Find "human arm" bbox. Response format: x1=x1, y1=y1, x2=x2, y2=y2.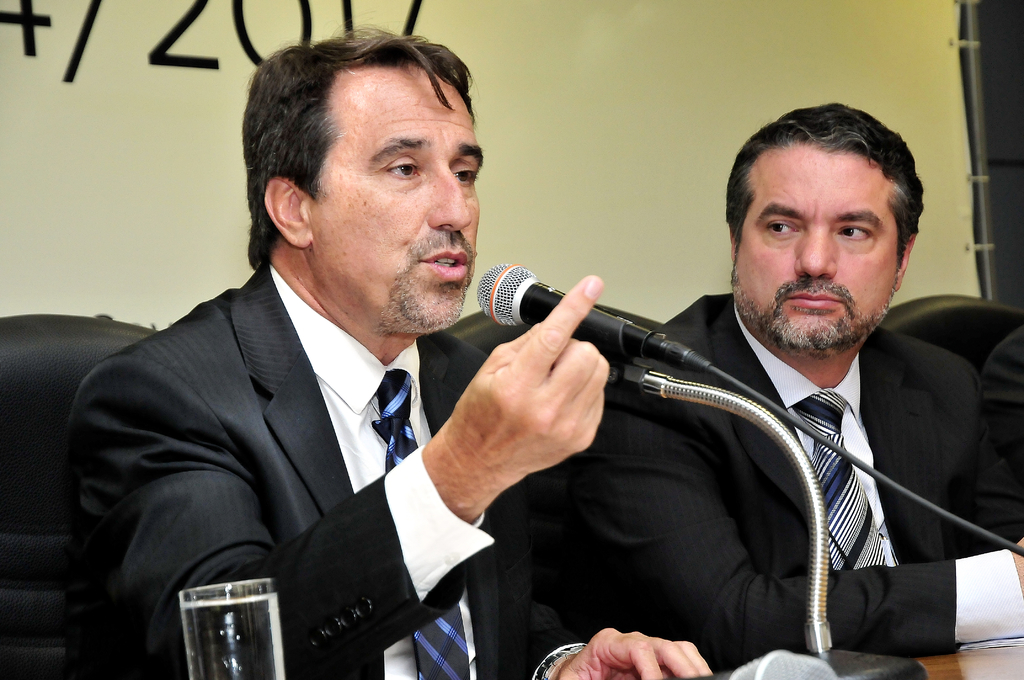
x1=465, y1=538, x2=724, y2=679.
